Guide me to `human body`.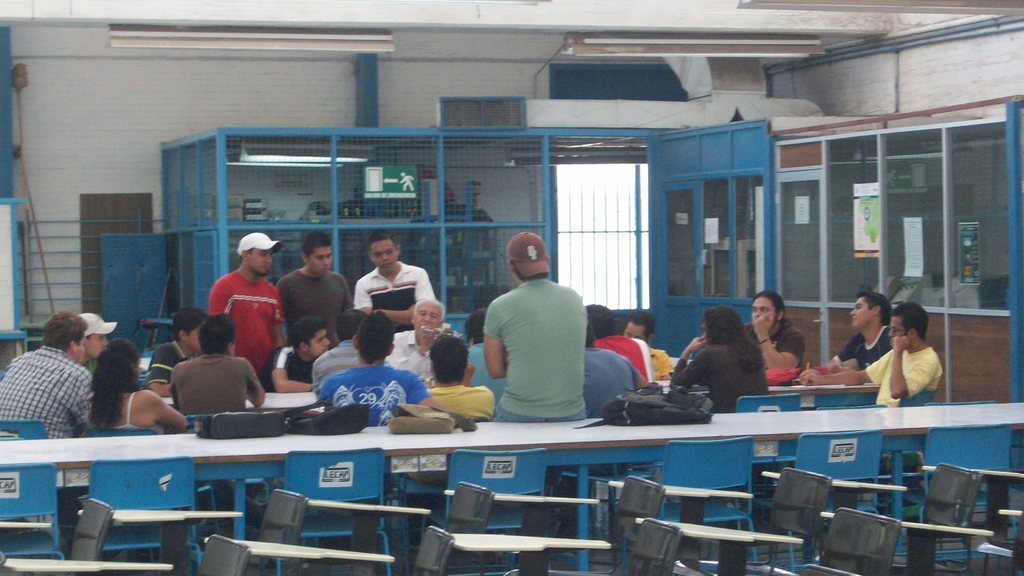
Guidance: 145 339 191 399.
